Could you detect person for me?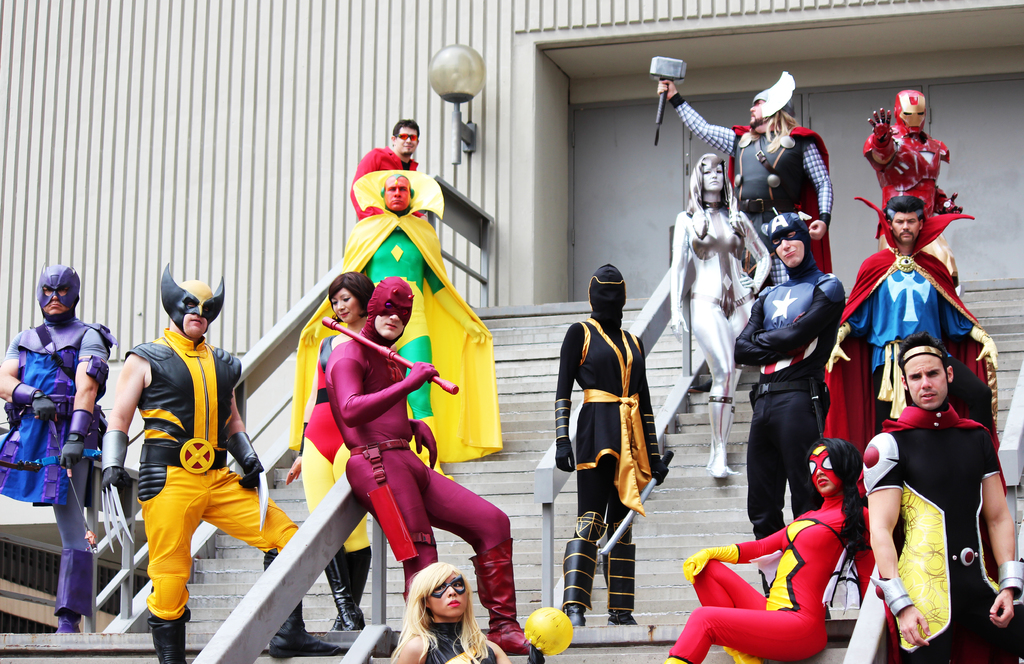
Detection result: x1=294 y1=167 x2=504 y2=460.
